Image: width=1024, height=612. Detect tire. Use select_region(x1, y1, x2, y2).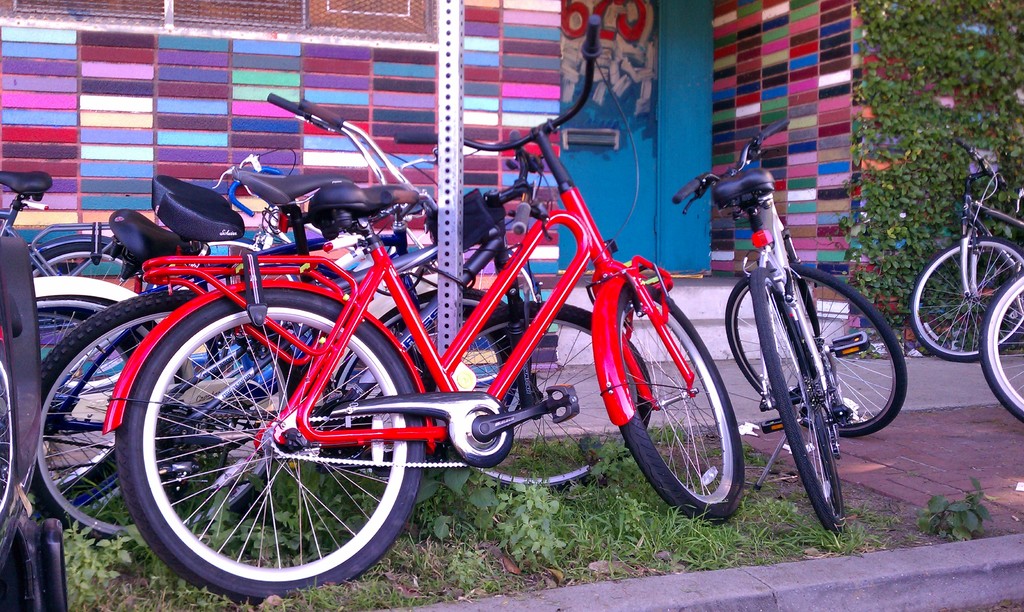
select_region(749, 267, 843, 535).
